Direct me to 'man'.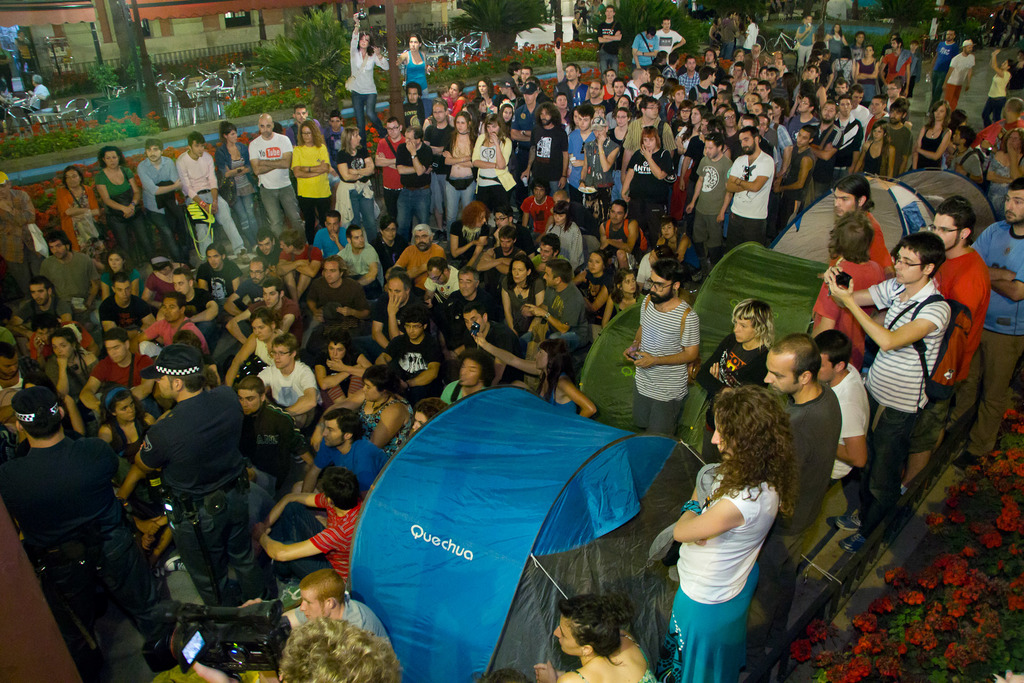
Direction: bbox=(655, 19, 684, 56).
